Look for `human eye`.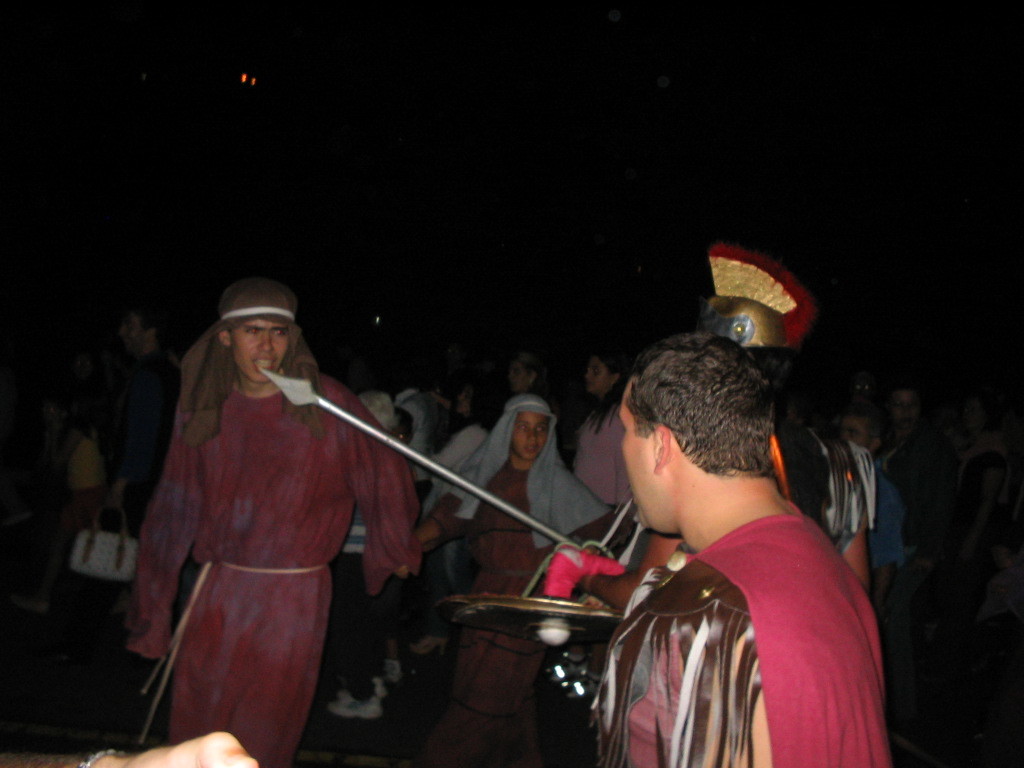
Found: BBox(243, 324, 262, 338).
